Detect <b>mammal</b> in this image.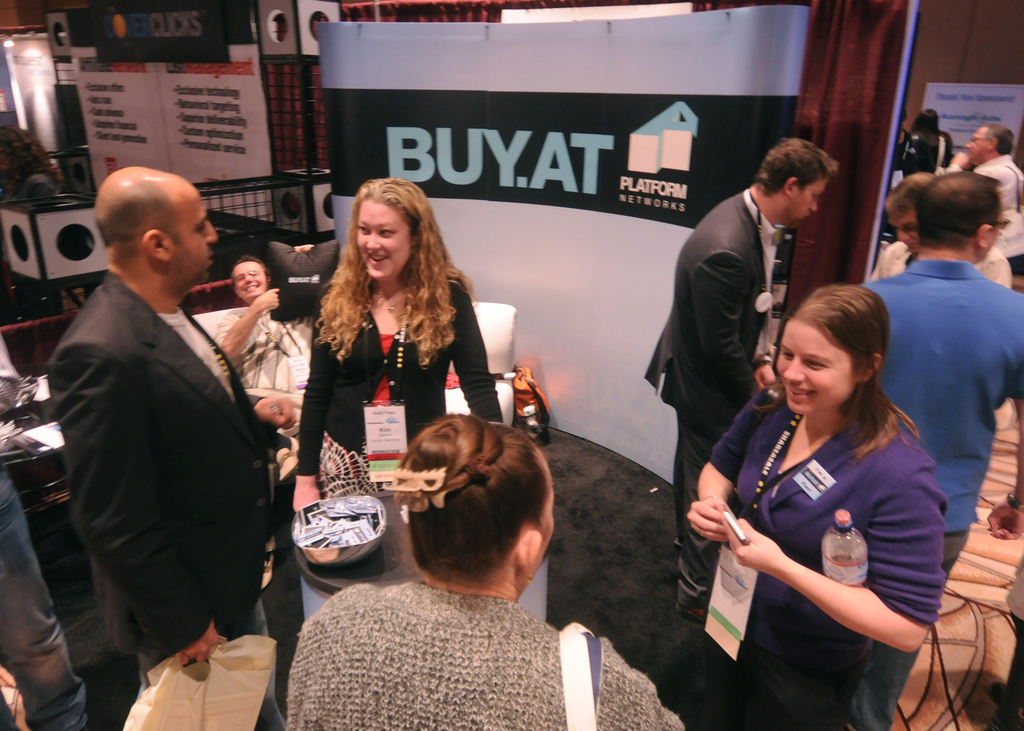
Detection: (left=287, top=415, right=685, bottom=730).
